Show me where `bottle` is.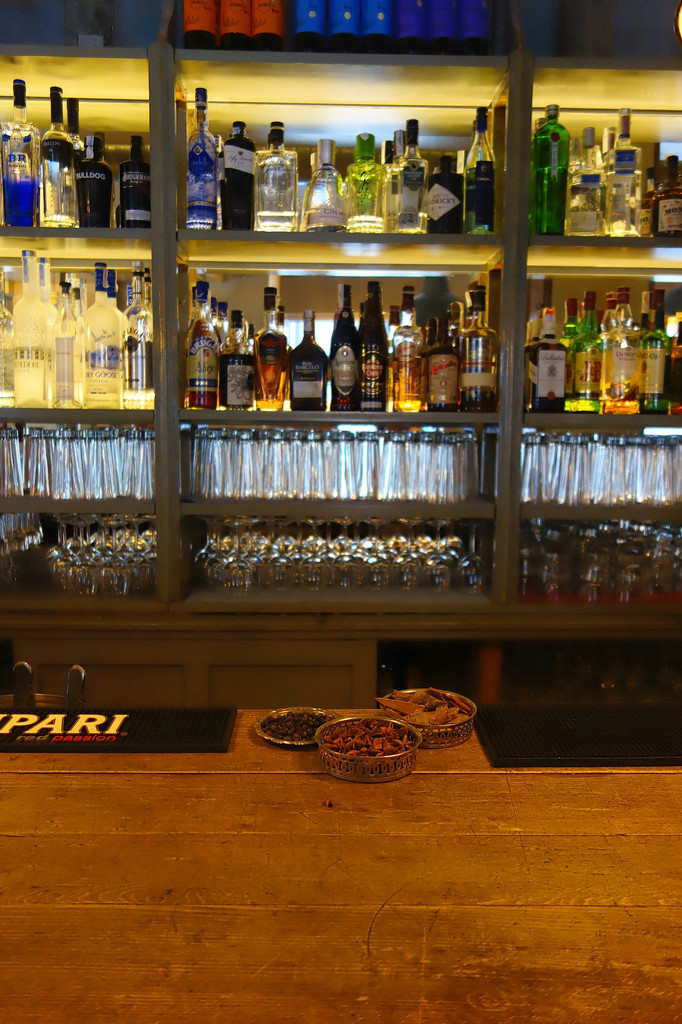
`bottle` is at (217, 312, 252, 410).
